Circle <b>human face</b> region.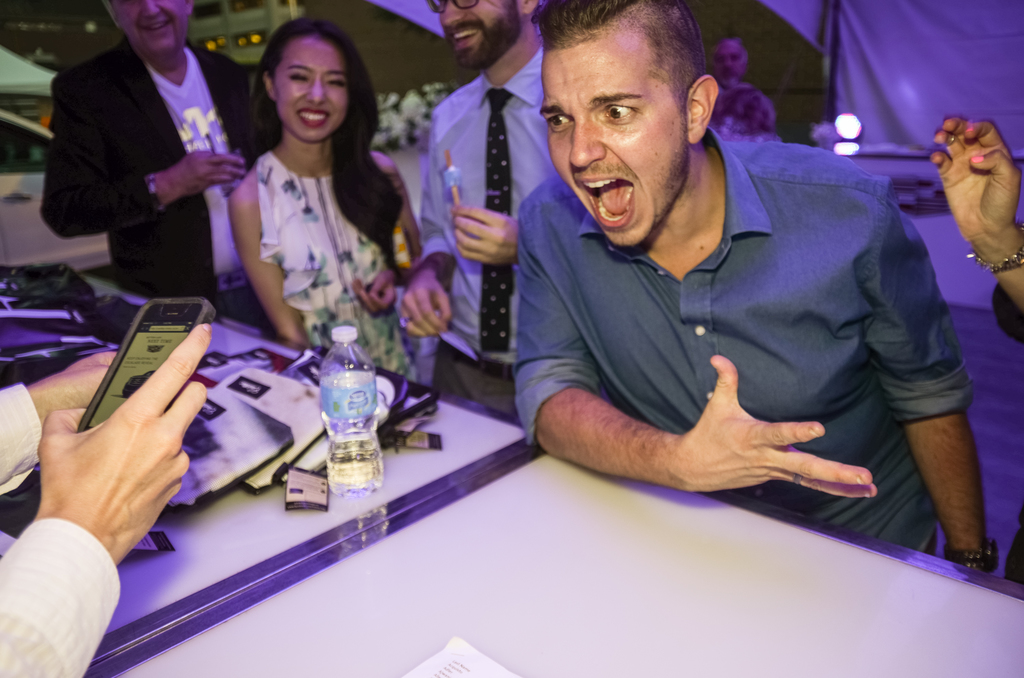
Region: <box>716,37,748,83</box>.
